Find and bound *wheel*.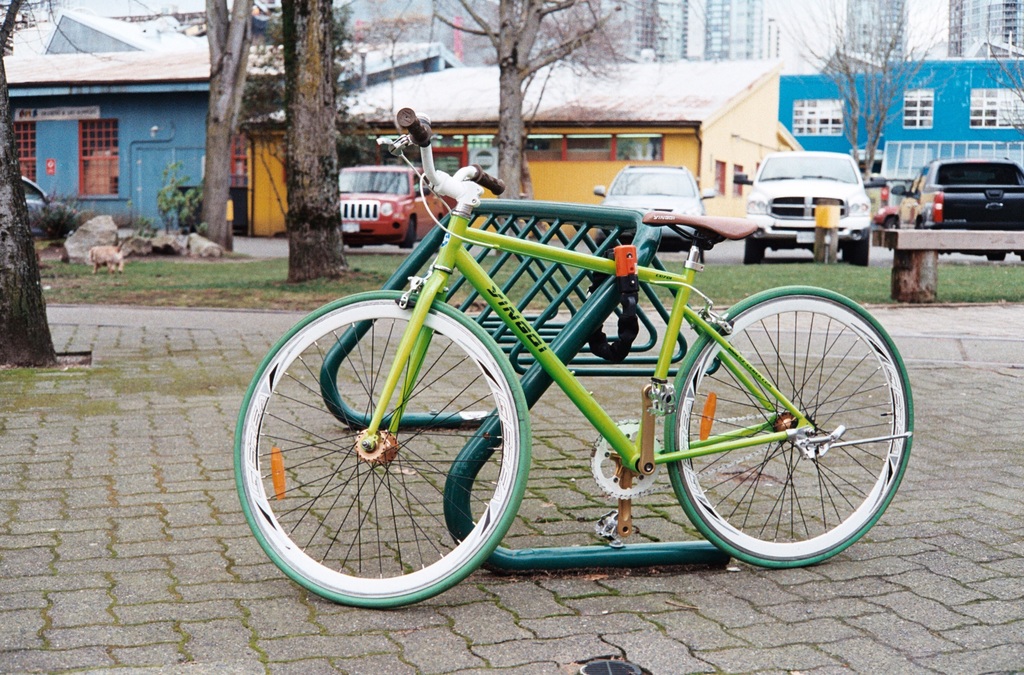
Bound: bbox(660, 285, 918, 566).
